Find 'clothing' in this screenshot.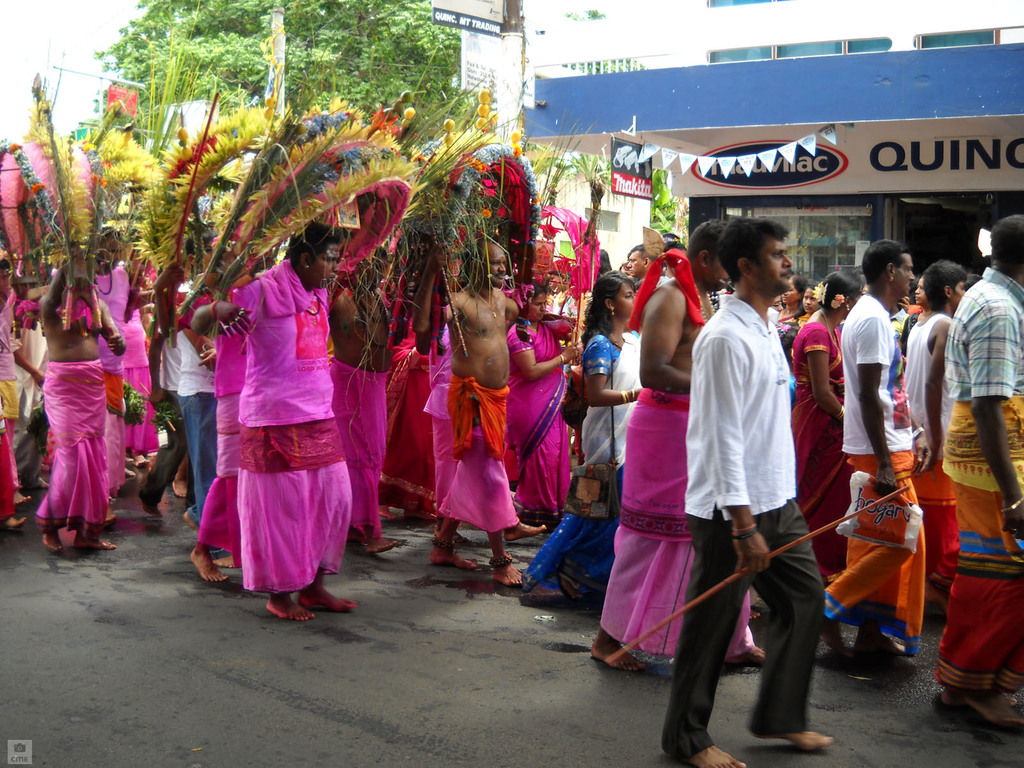
The bounding box for 'clothing' is <box>1,417,15,520</box>.
